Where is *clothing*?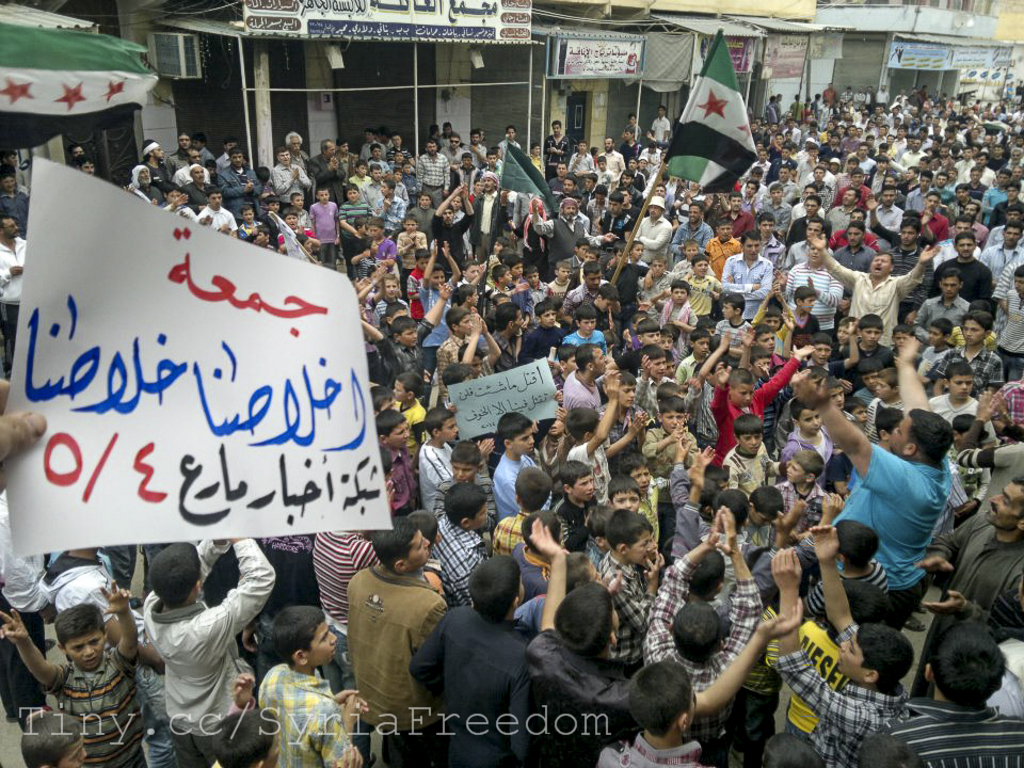
(x1=825, y1=208, x2=865, y2=242).
